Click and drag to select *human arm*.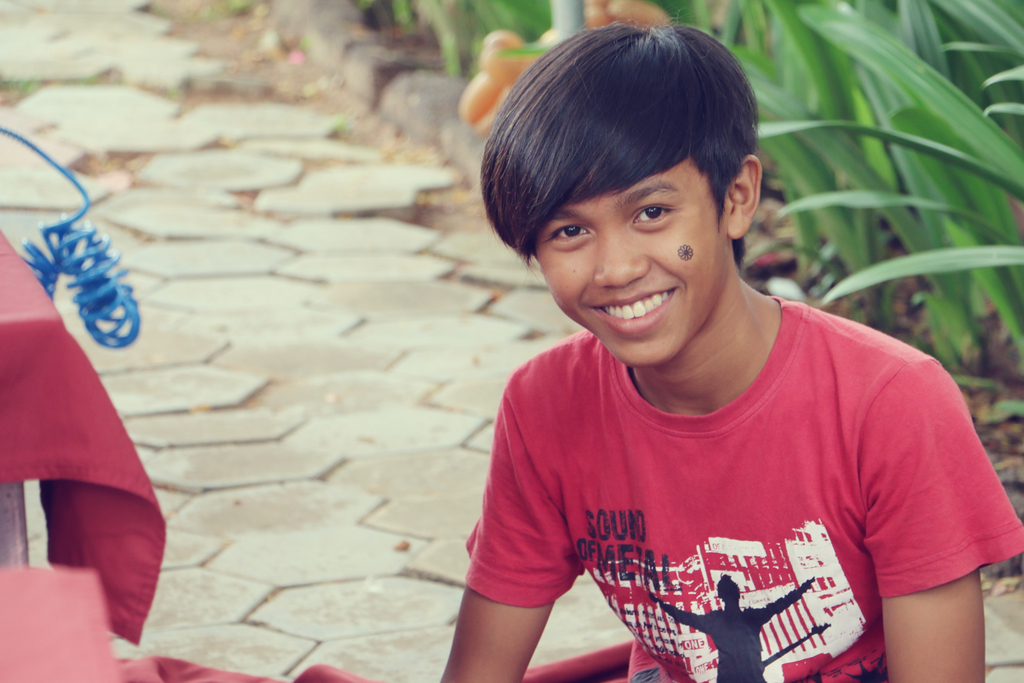
Selection: <box>462,437,570,660</box>.
